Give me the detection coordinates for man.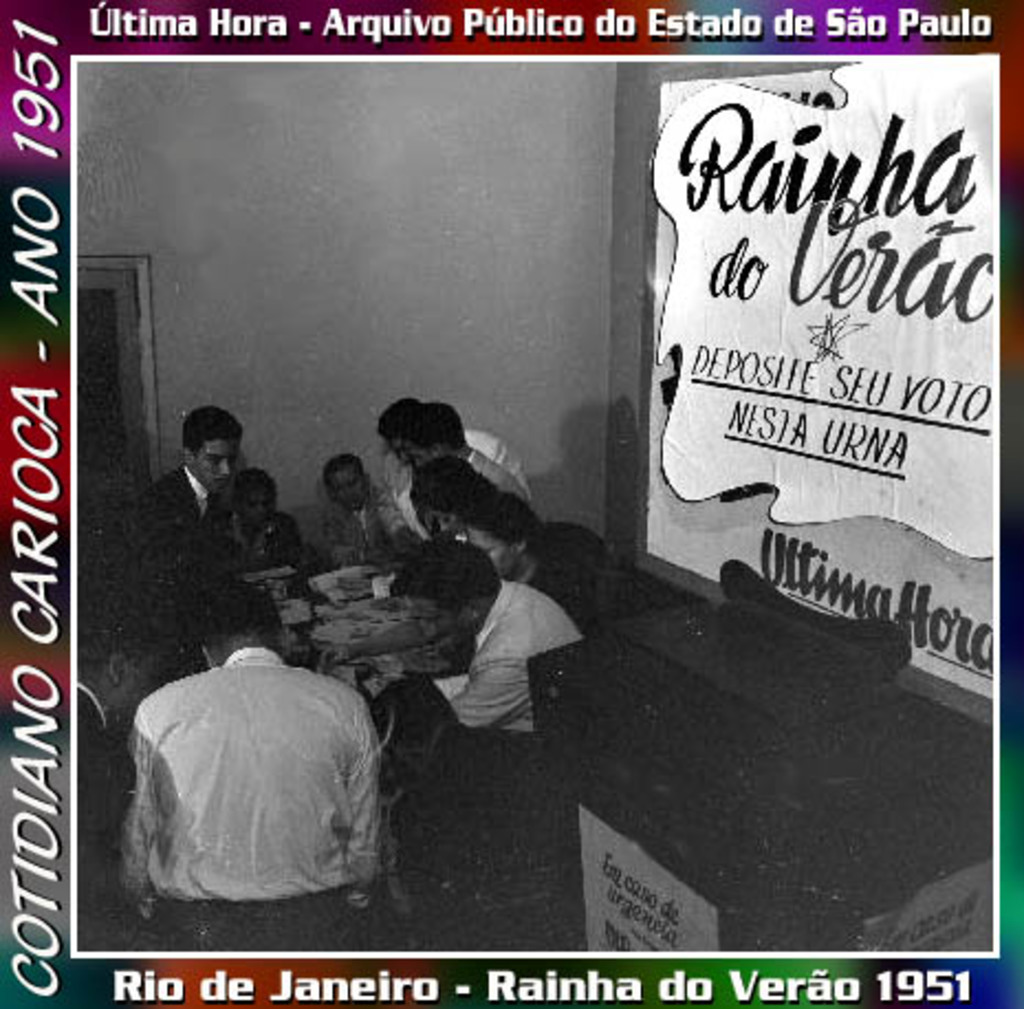
<box>363,672,573,956</box>.
